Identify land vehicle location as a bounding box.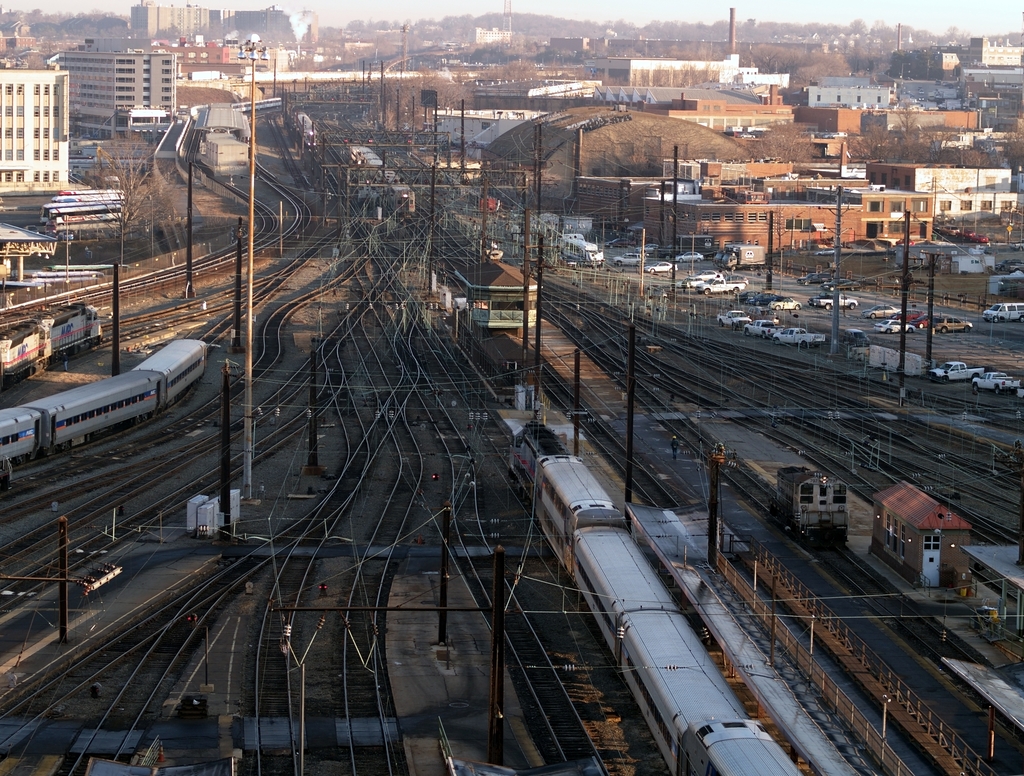
{"left": 959, "top": 226, "right": 970, "bottom": 237}.
